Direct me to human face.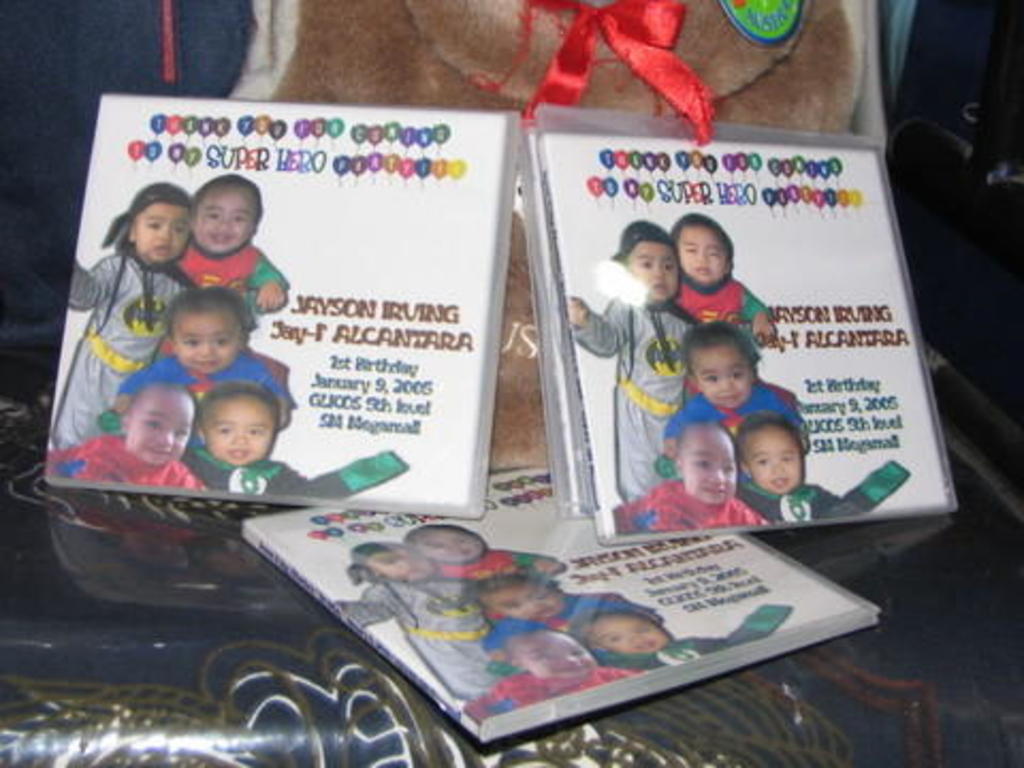
Direction: BBox(416, 523, 489, 561).
